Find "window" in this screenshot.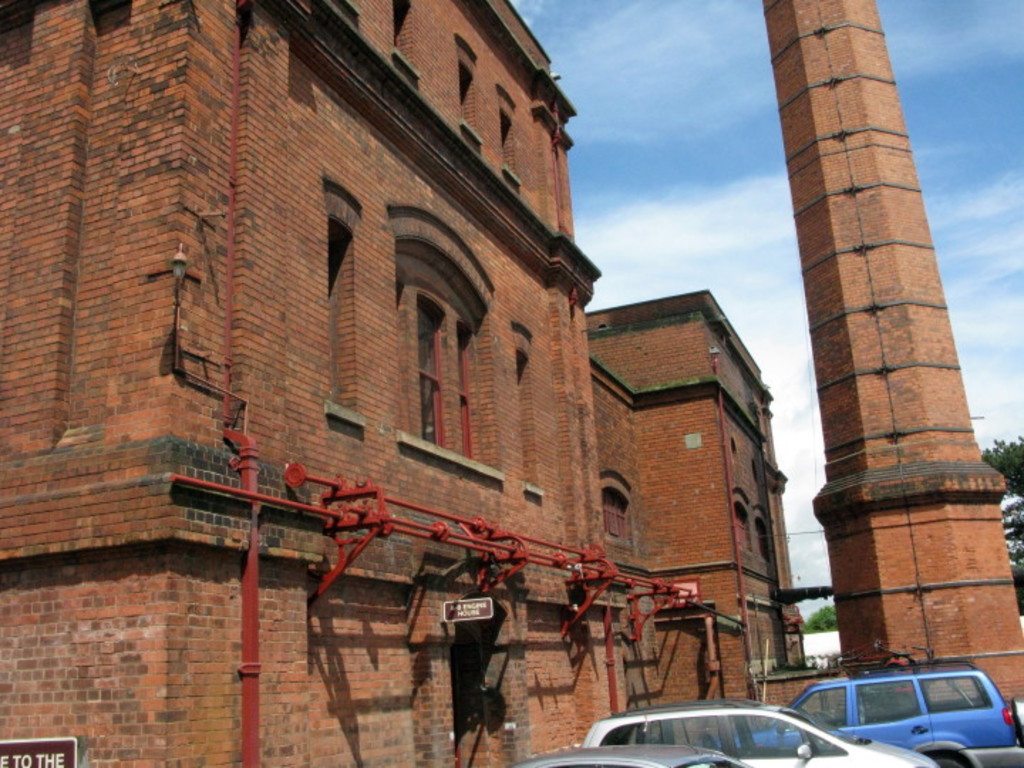
The bounding box for "window" is <bbox>461, 51, 485, 146</bbox>.
